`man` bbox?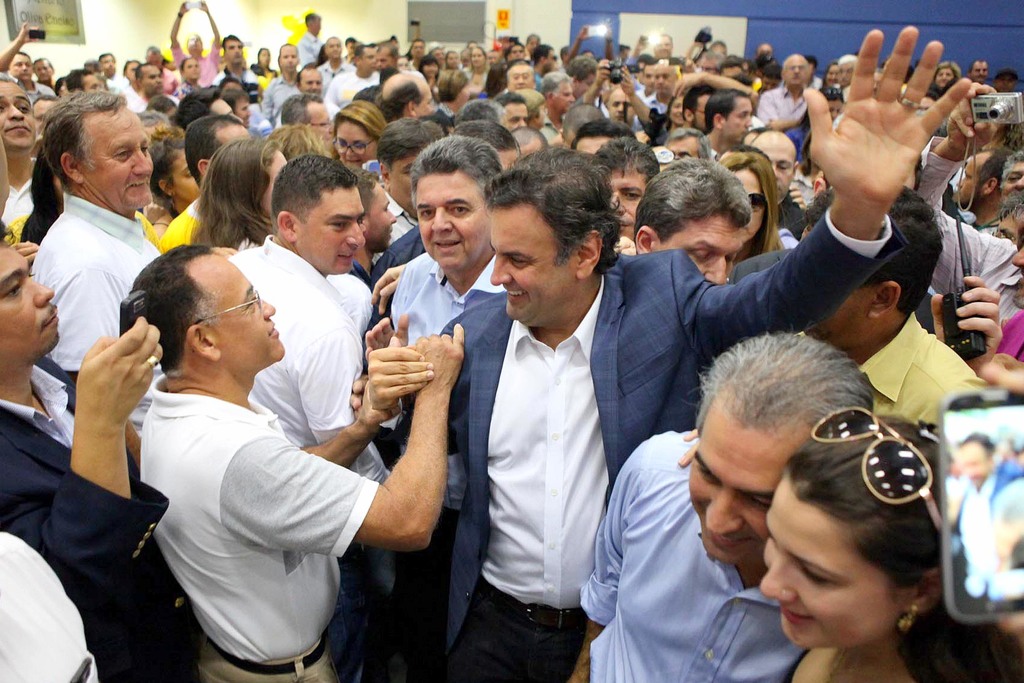
box=[704, 88, 758, 161]
